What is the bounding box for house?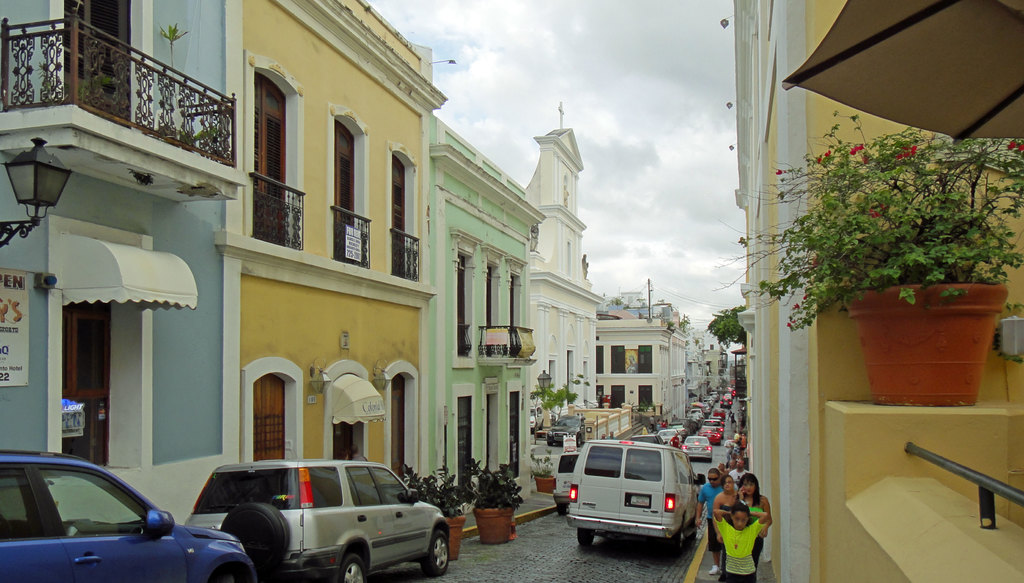
[left=224, top=0, right=450, bottom=509].
